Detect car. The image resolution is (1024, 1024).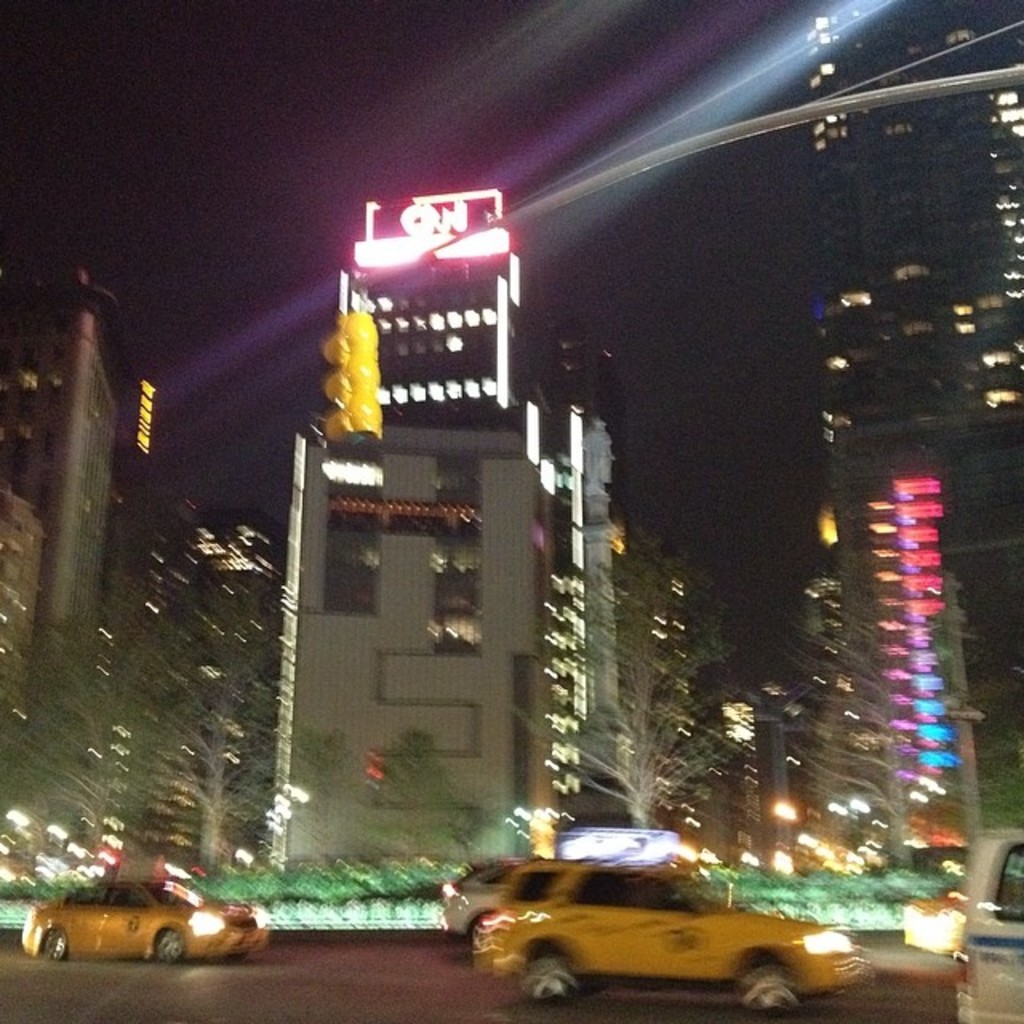
(477, 864, 866, 1016).
